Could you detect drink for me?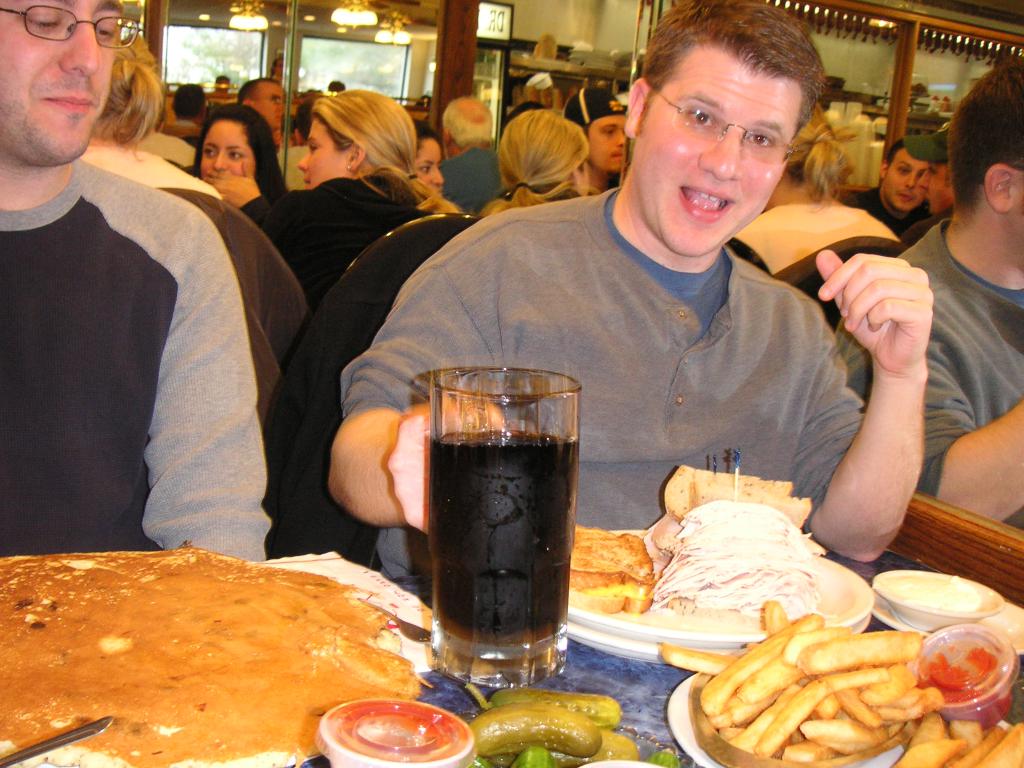
Detection result: left=408, top=374, right=575, bottom=689.
